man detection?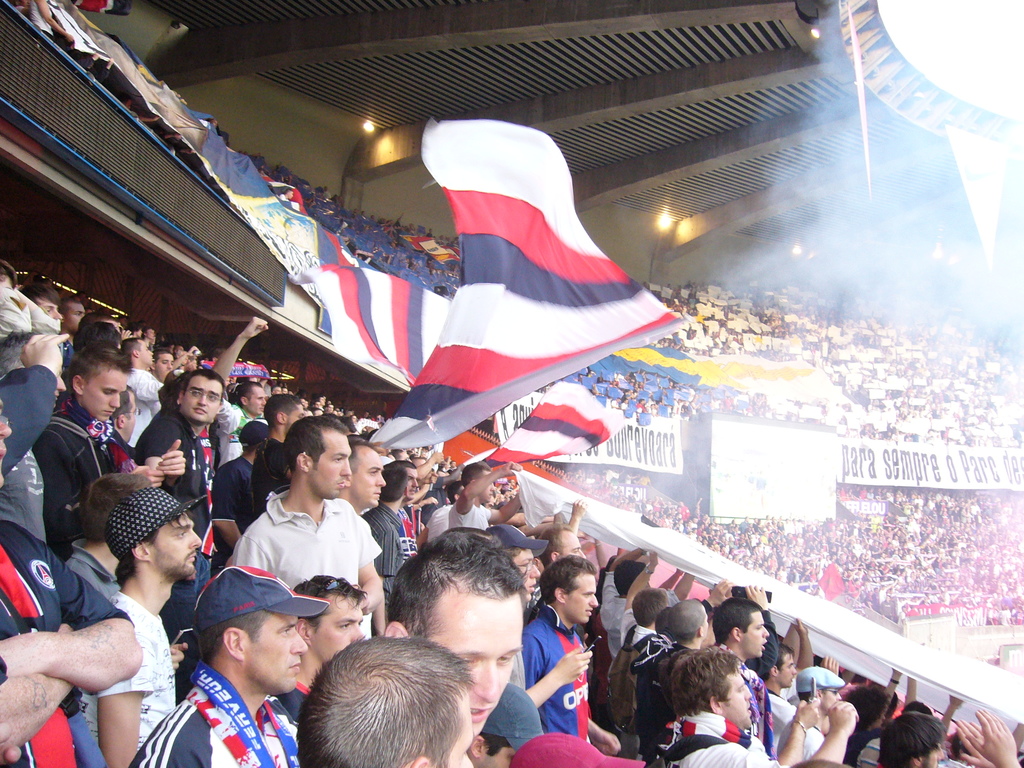
540/522/588/568
